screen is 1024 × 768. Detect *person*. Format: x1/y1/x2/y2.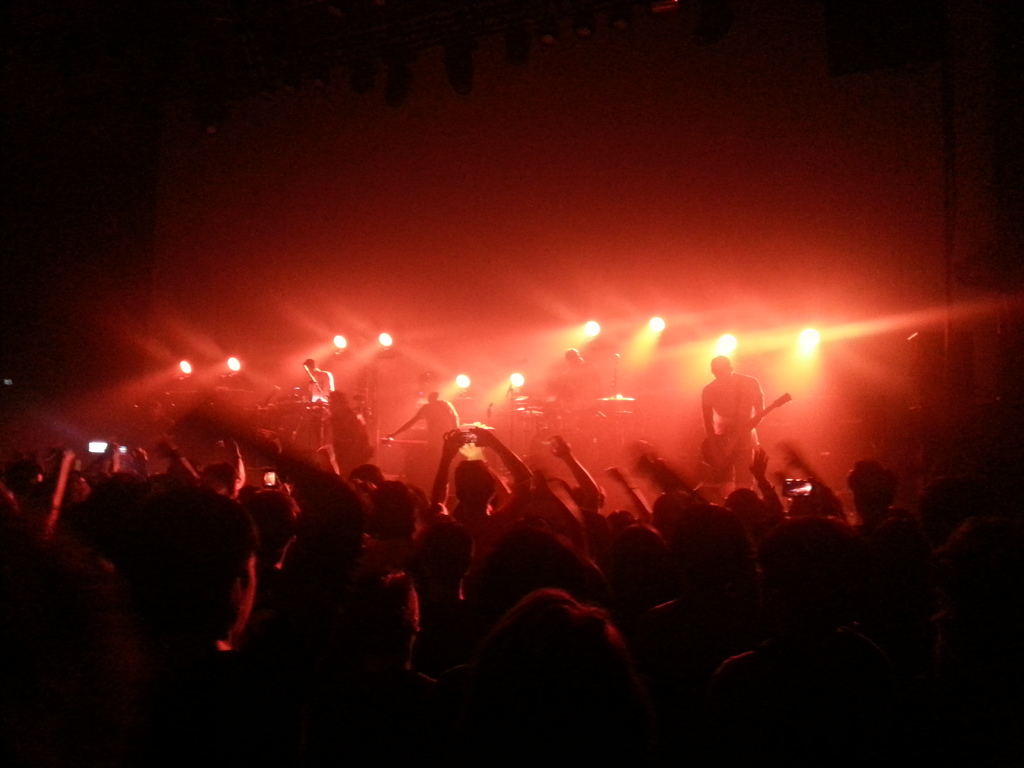
698/343/787/503.
